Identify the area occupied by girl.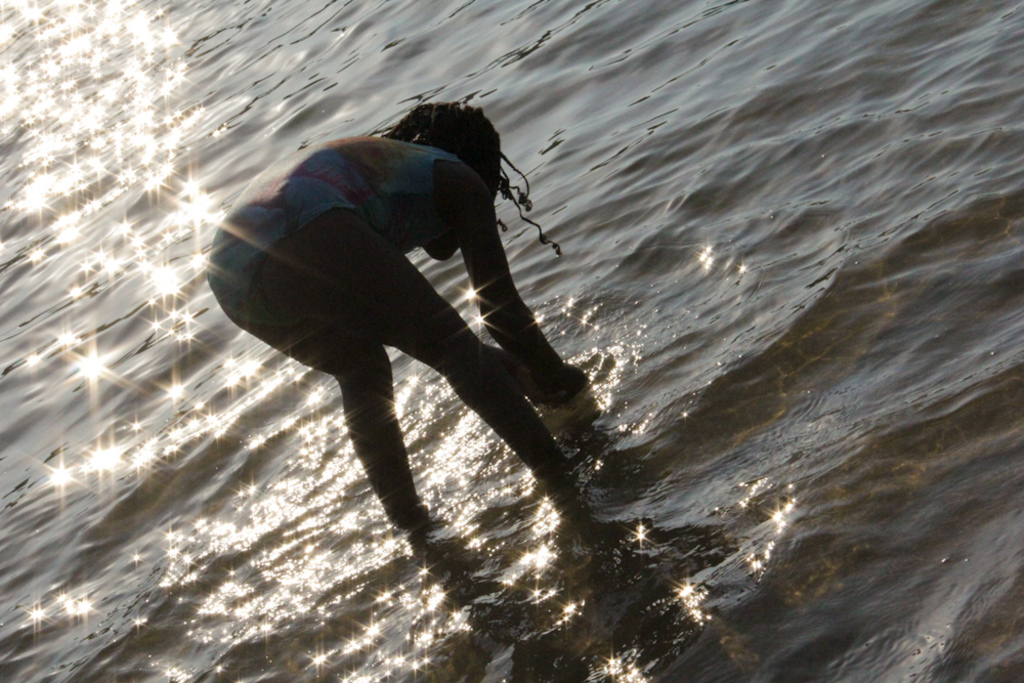
Area: (x1=203, y1=102, x2=593, y2=522).
